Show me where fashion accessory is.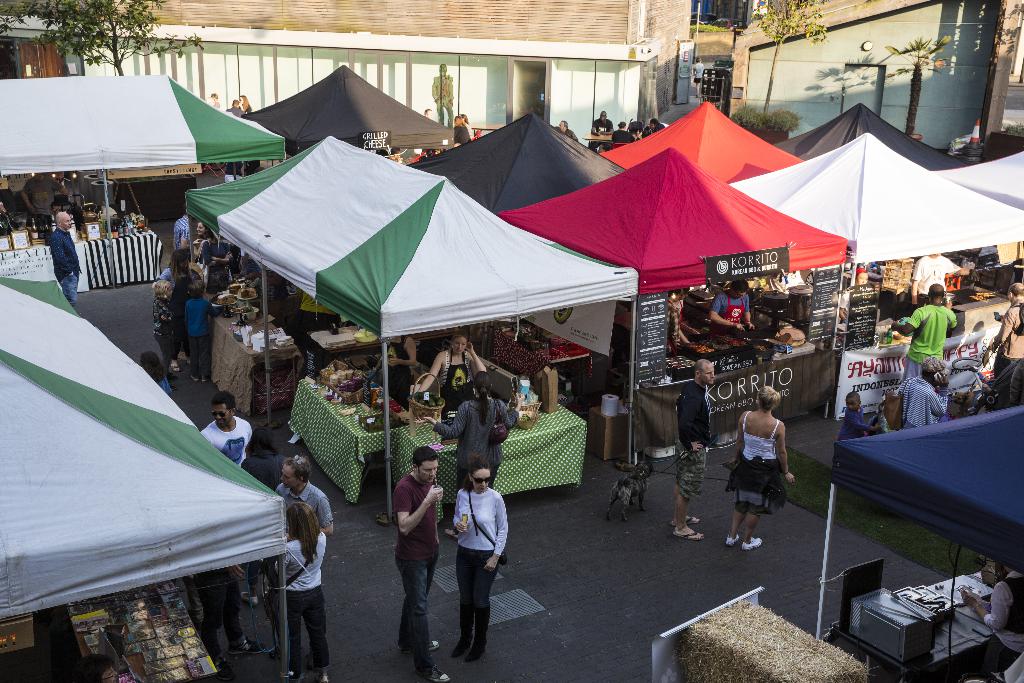
fashion accessory is at (x1=430, y1=640, x2=440, y2=654).
